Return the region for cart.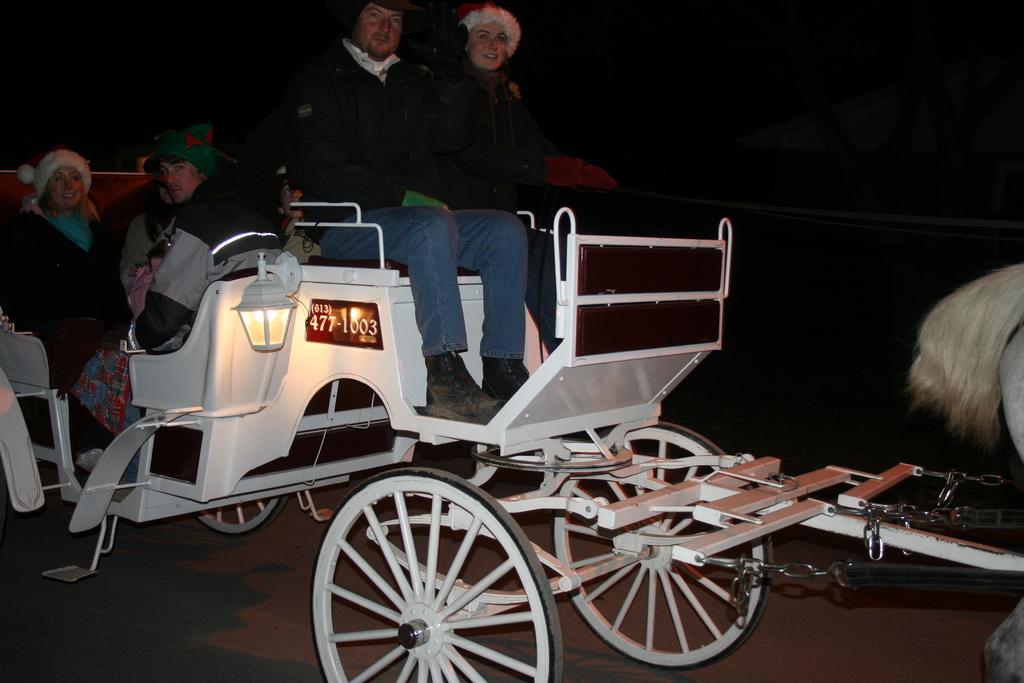
[left=0, top=168, right=1023, bottom=682].
